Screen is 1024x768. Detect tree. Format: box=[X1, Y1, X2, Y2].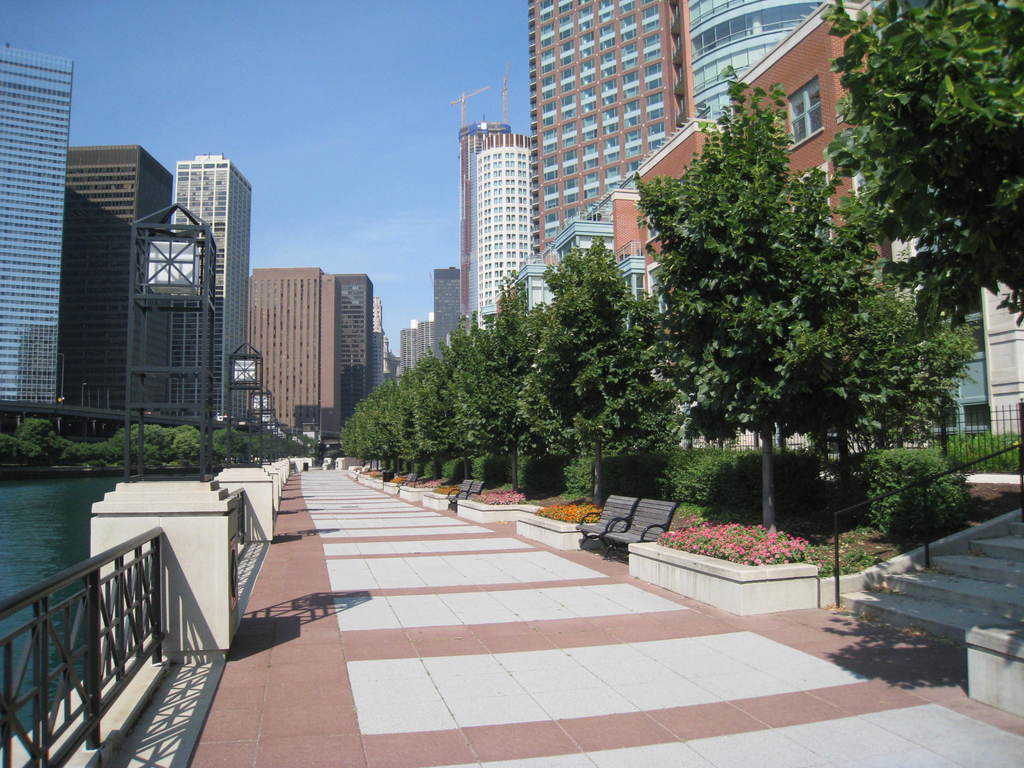
box=[412, 356, 465, 477].
